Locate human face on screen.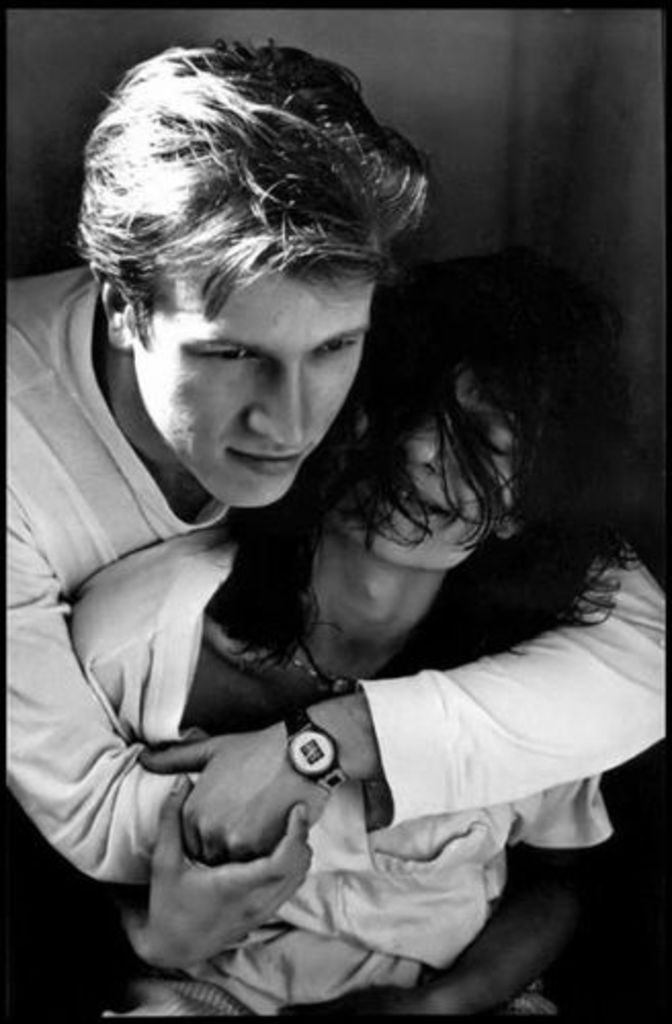
On screen at [left=334, top=352, right=535, bottom=567].
